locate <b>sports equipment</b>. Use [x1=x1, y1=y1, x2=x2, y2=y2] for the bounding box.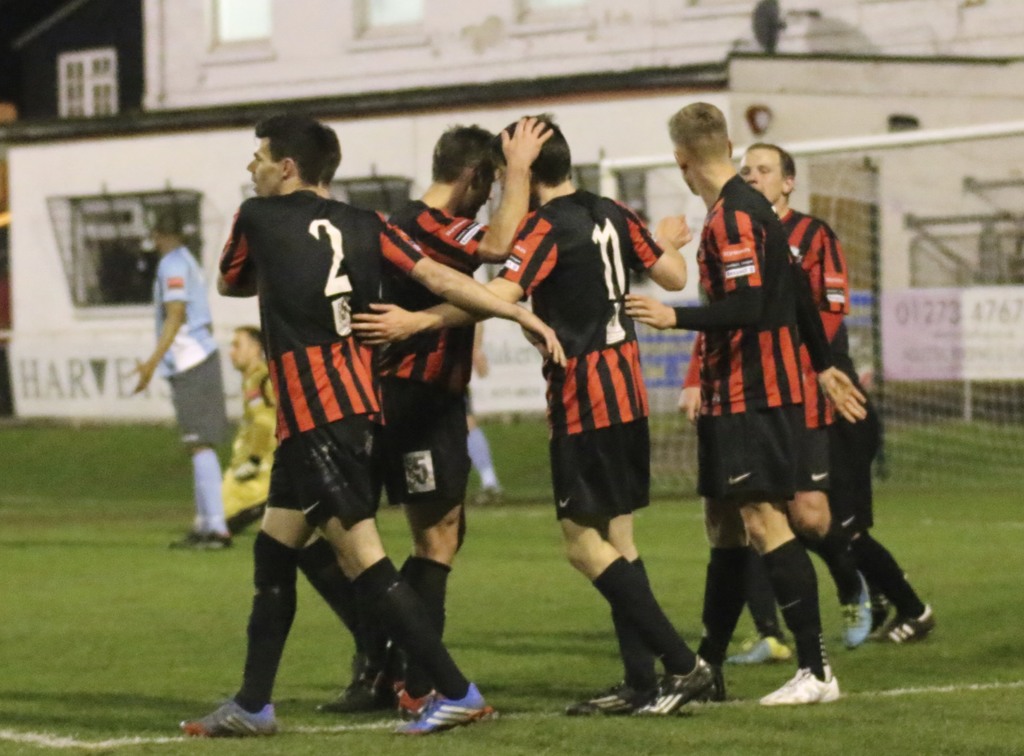
[x1=396, y1=676, x2=500, y2=737].
